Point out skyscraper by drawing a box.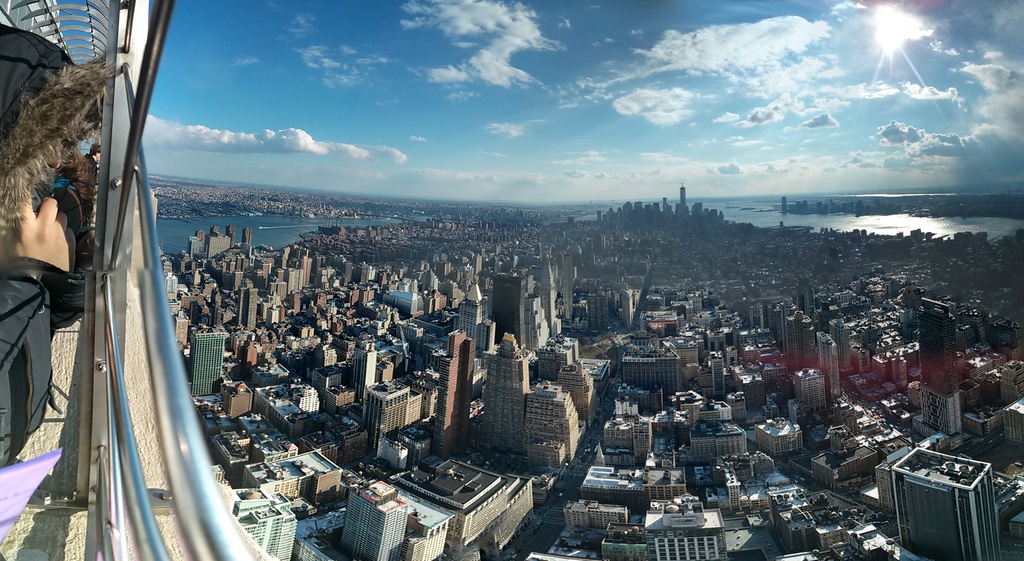
(483,327,531,458).
